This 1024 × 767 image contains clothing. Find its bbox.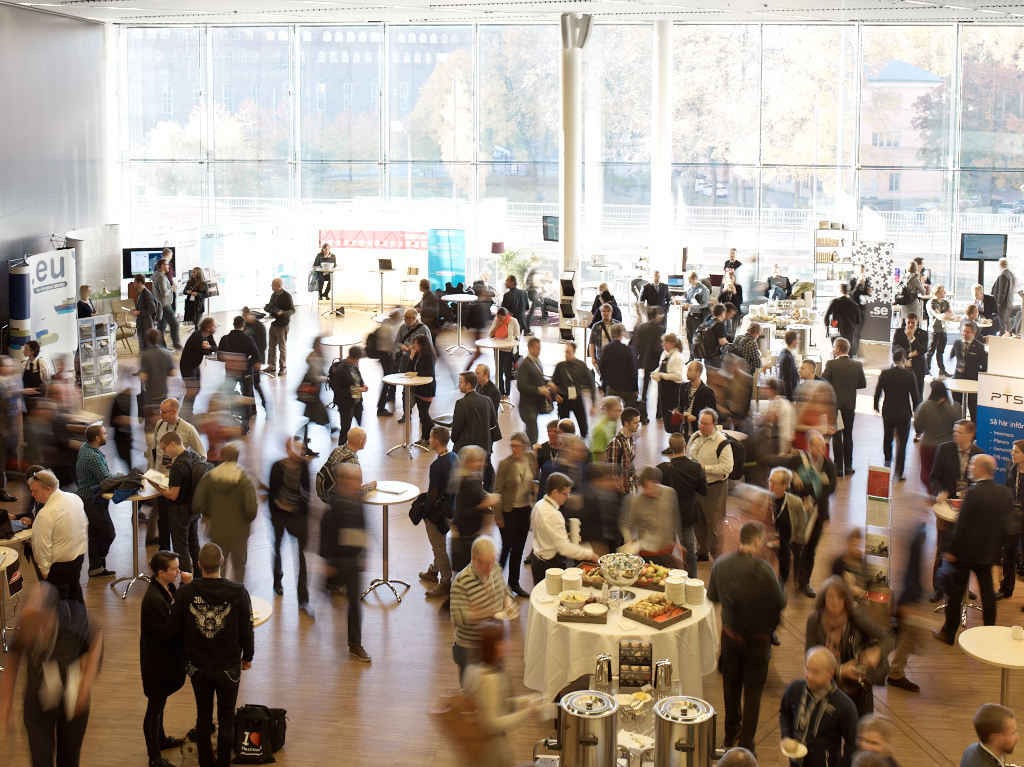
BBox(685, 433, 748, 538).
